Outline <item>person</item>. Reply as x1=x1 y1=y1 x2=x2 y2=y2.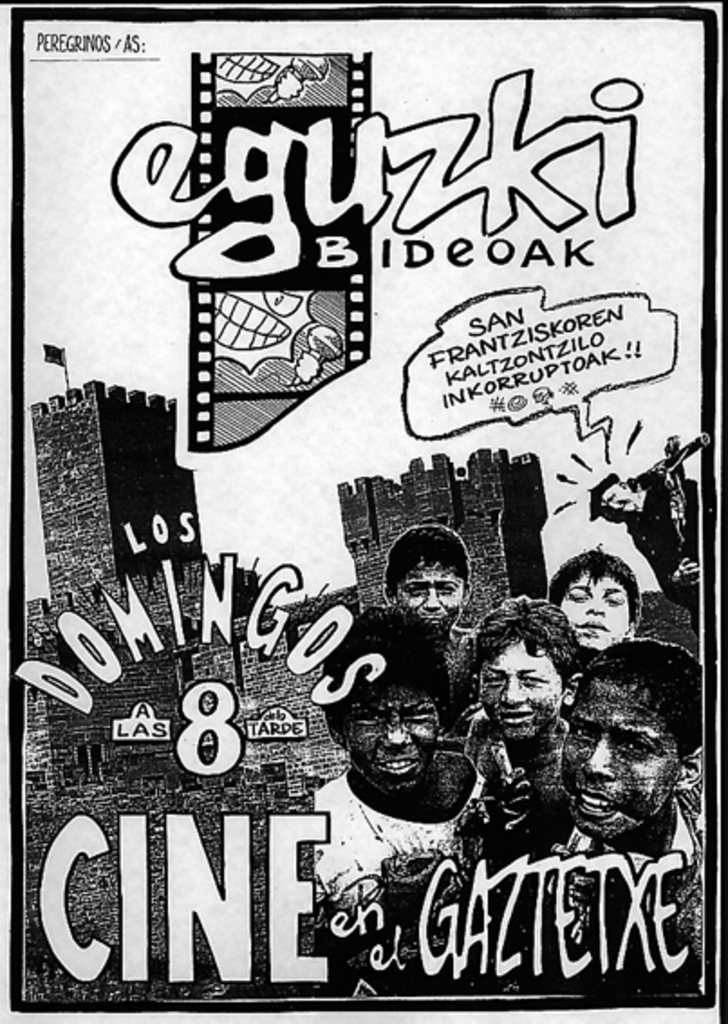
x1=555 y1=627 x2=706 y2=912.
